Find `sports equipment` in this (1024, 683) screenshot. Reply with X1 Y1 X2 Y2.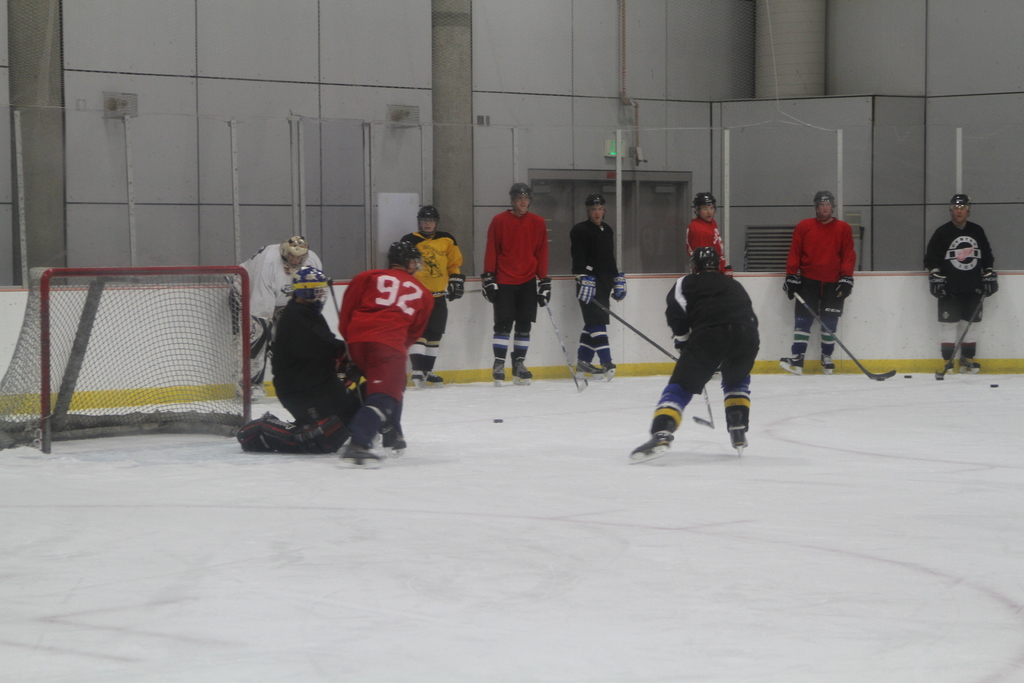
538 281 556 308.
